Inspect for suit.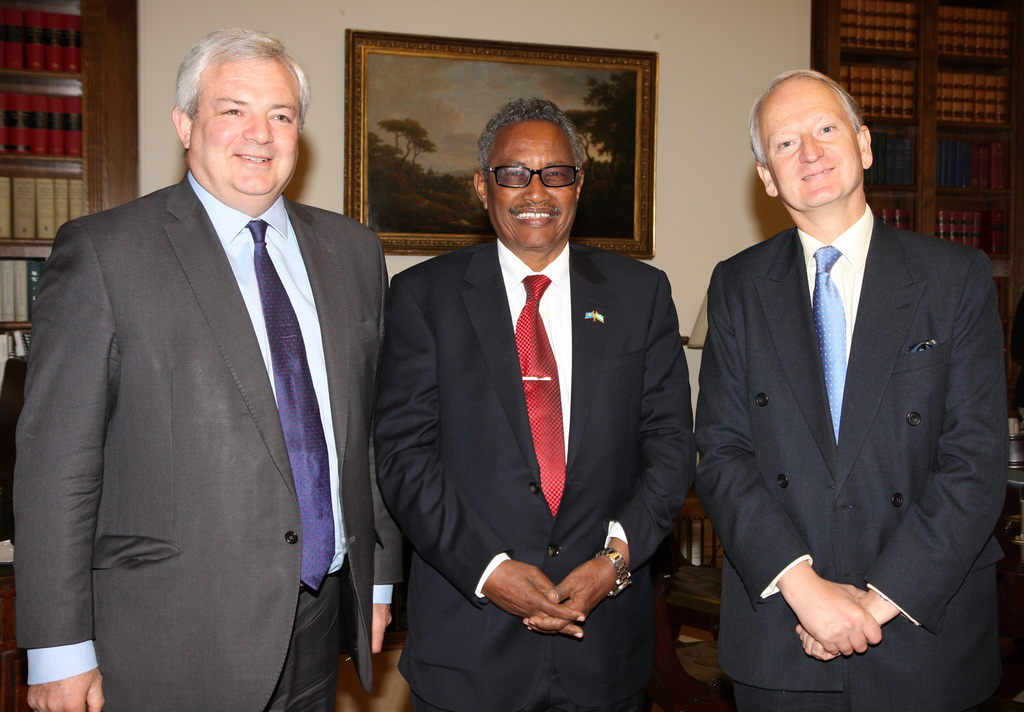
Inspection: (374,235,700,711).
